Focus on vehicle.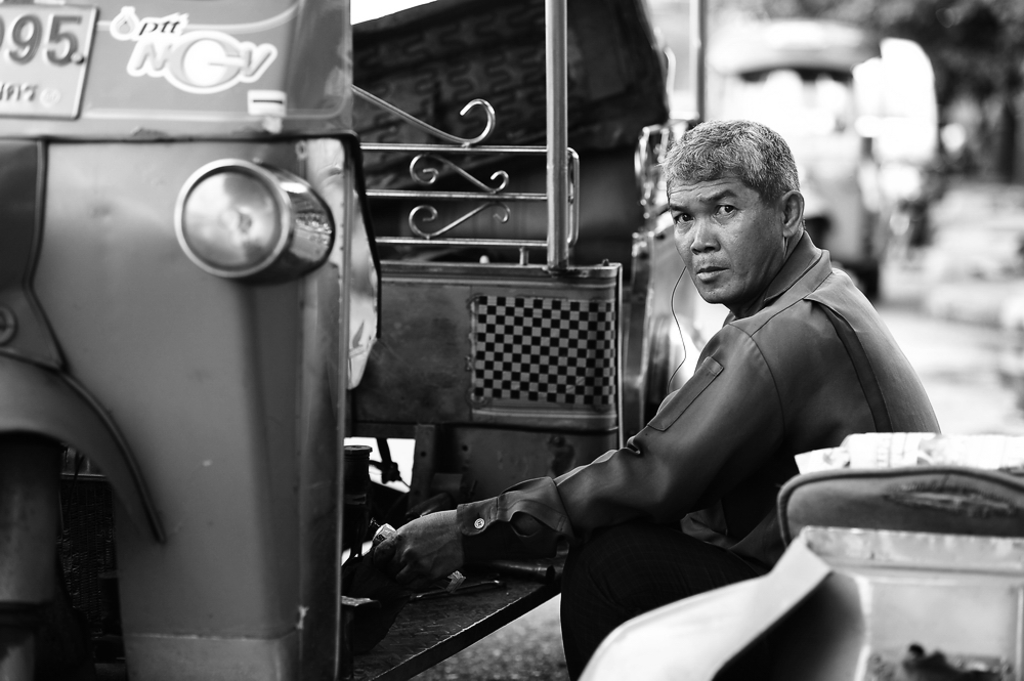
Focused at 0, 0, 732, 680.
